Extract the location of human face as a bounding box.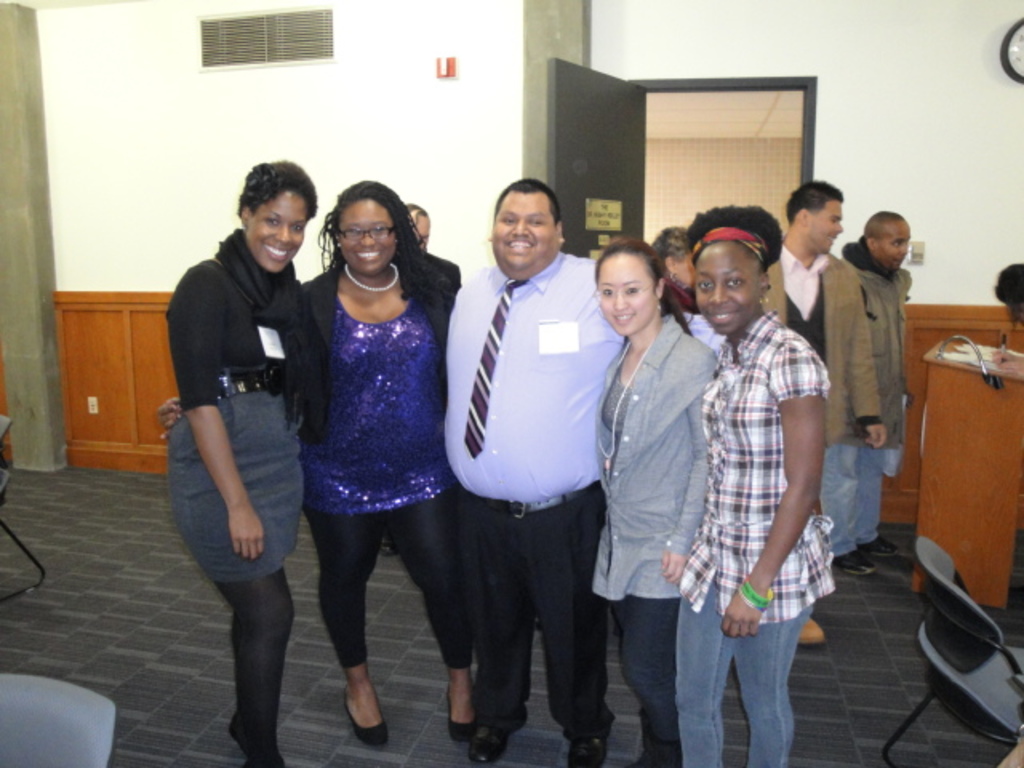
410 211 429 245.
